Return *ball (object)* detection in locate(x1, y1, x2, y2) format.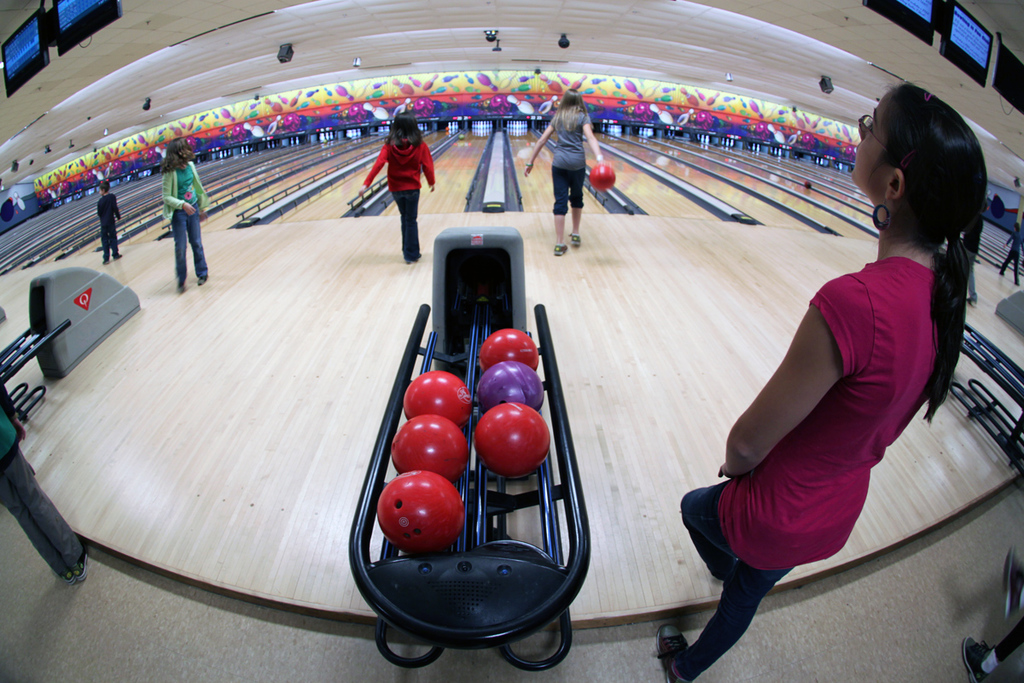
locate(477, 326, 537, 370).
